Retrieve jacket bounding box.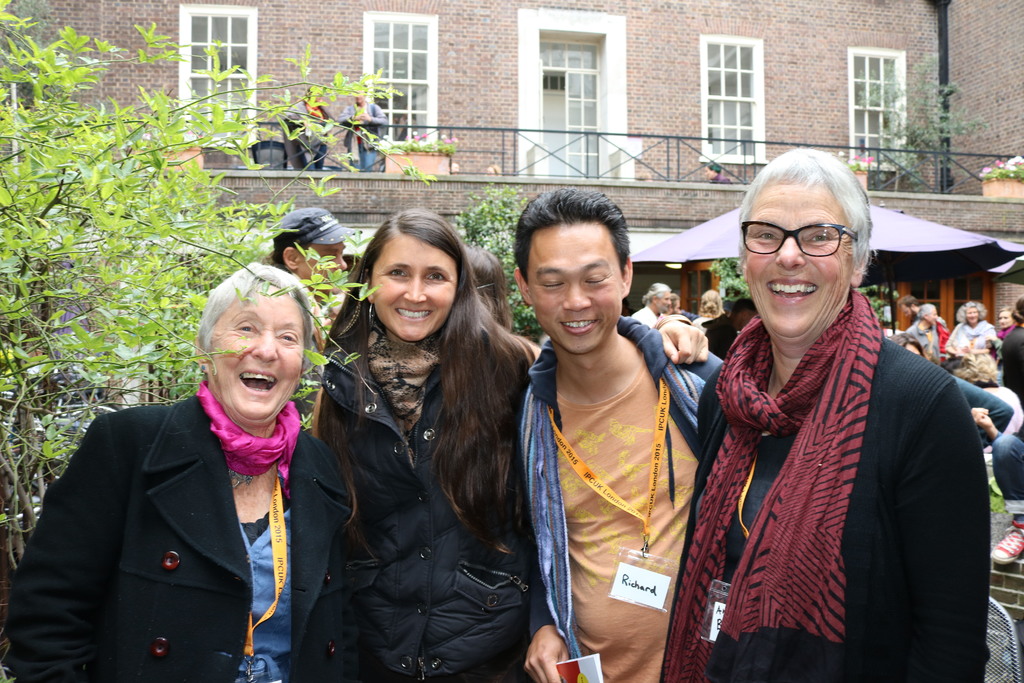
Bounding box: (left=303, top=242, right=531, bottom=651).
